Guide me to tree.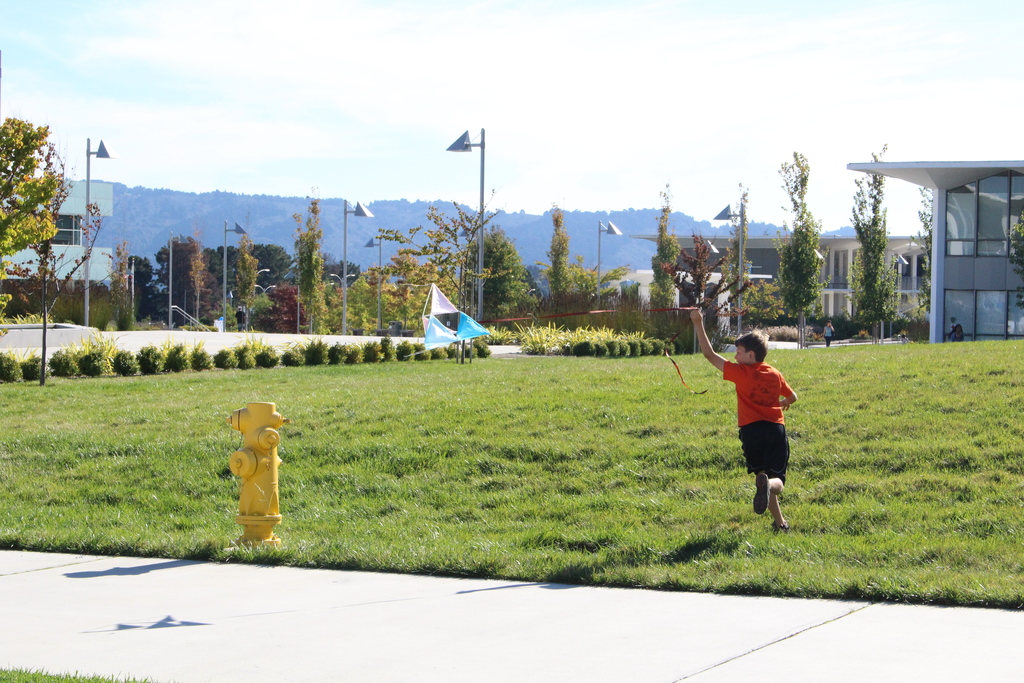
Guidance: 565,259,601,309.
